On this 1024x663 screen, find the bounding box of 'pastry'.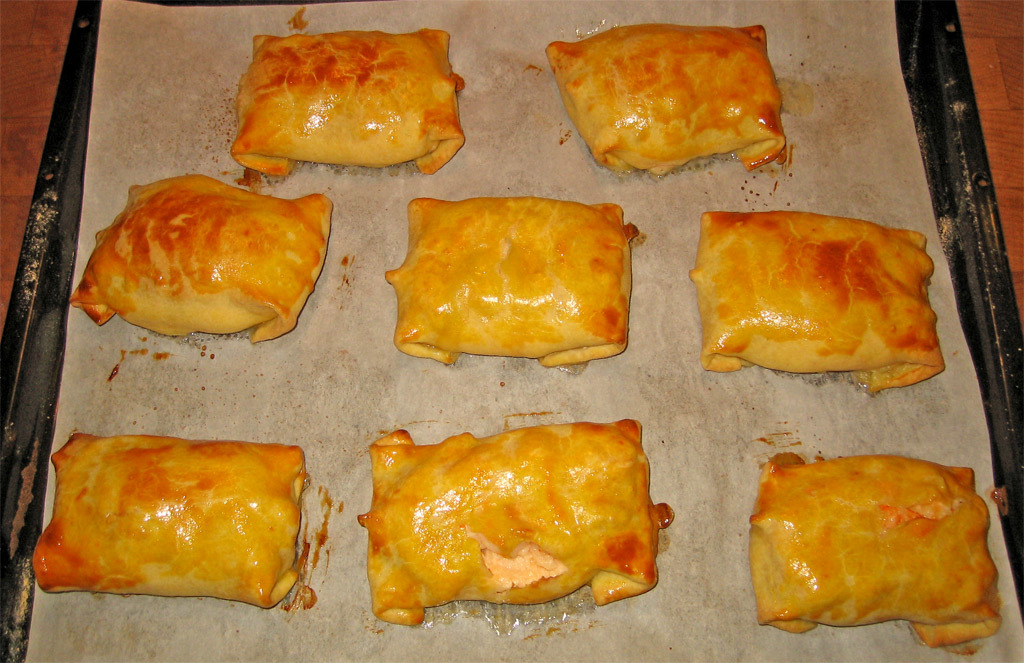
Bounding box: crop(746, 455, 1005, 656).
